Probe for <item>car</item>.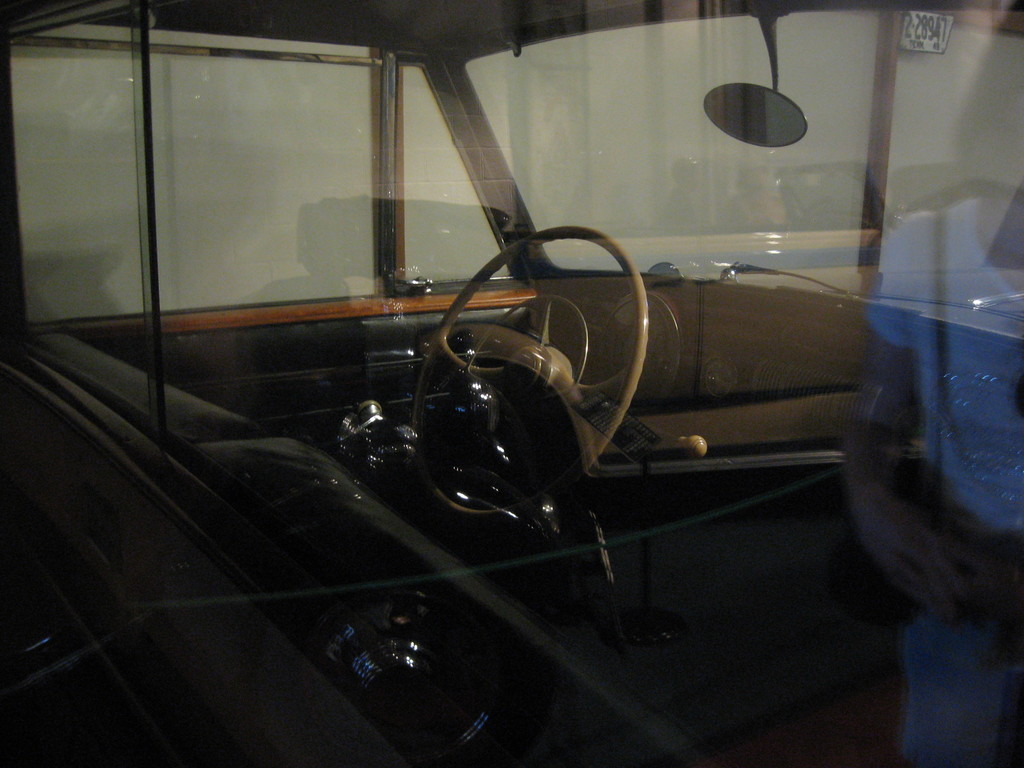
Probe result: 0 0 1023 767.
